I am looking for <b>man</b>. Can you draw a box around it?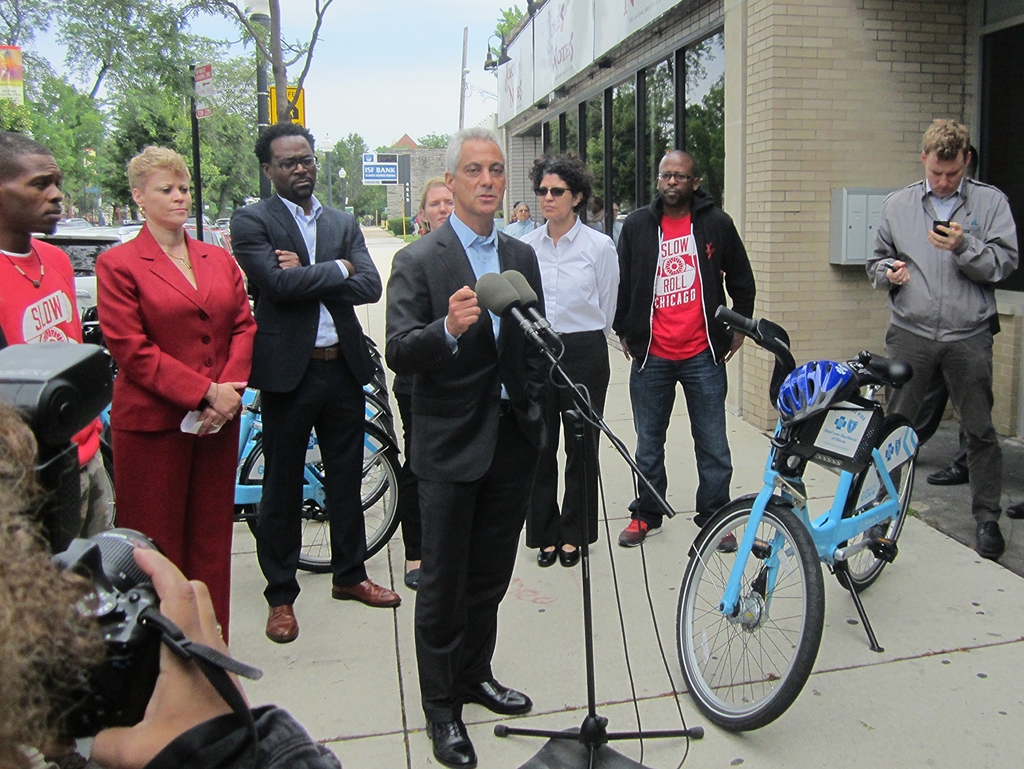
Sure, the bounding box is region(864, 116, 1020, 565).
